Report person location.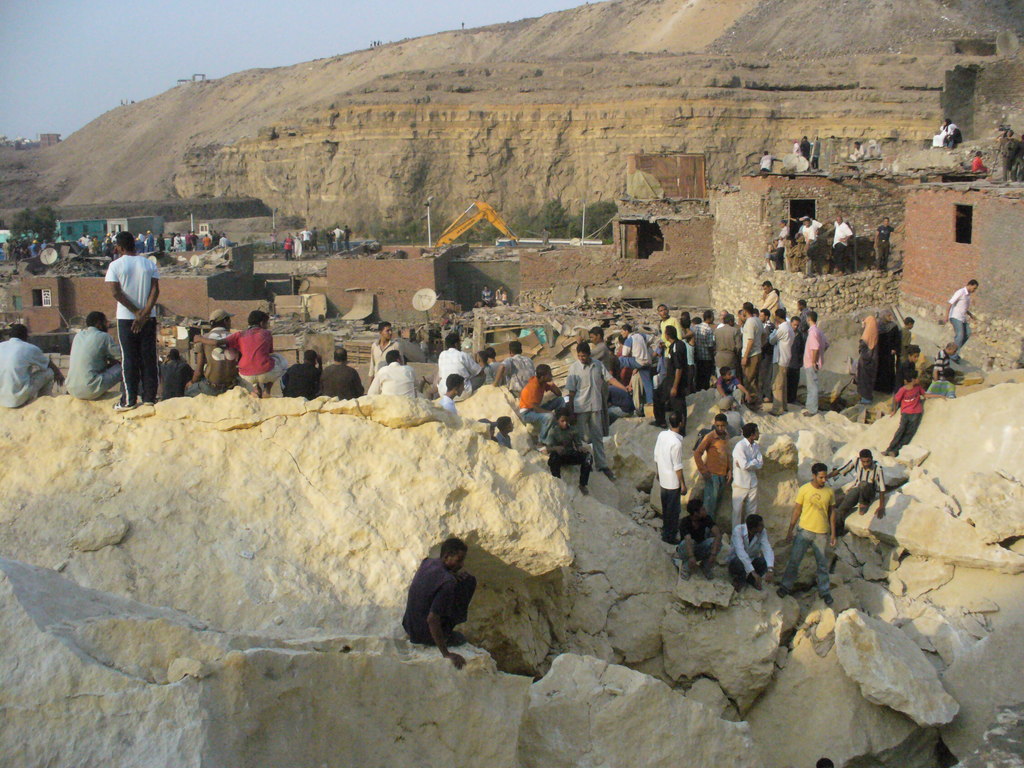
Report: (615,323,657,420).
